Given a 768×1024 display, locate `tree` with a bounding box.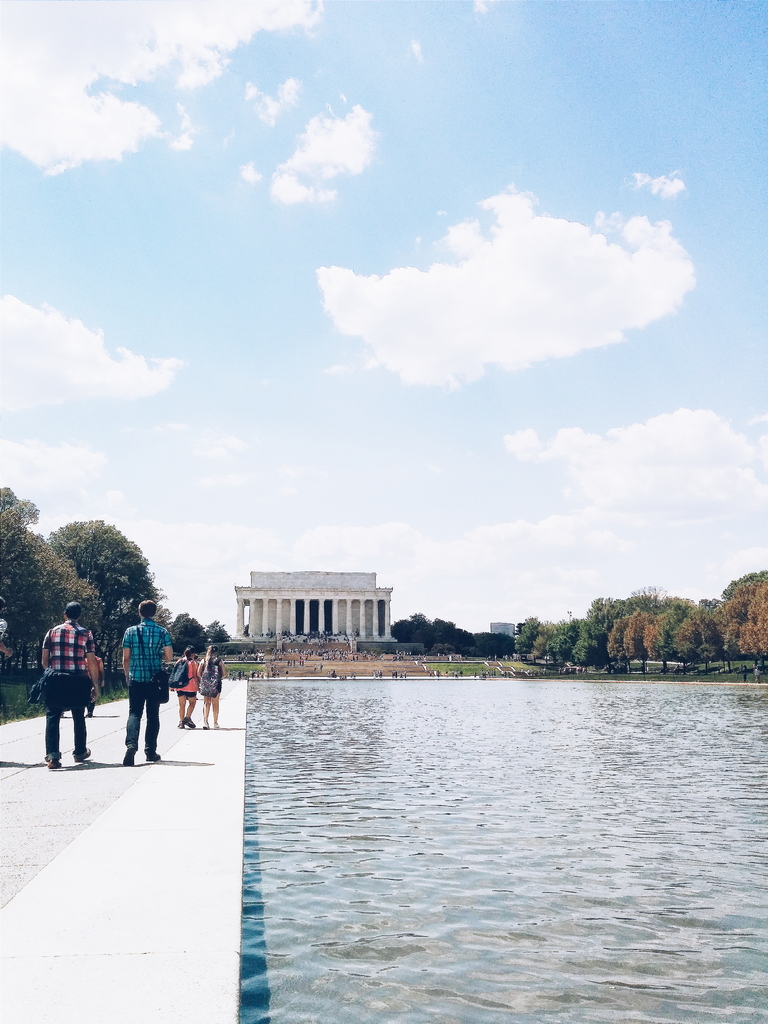
Located: 387 602 520 661.
